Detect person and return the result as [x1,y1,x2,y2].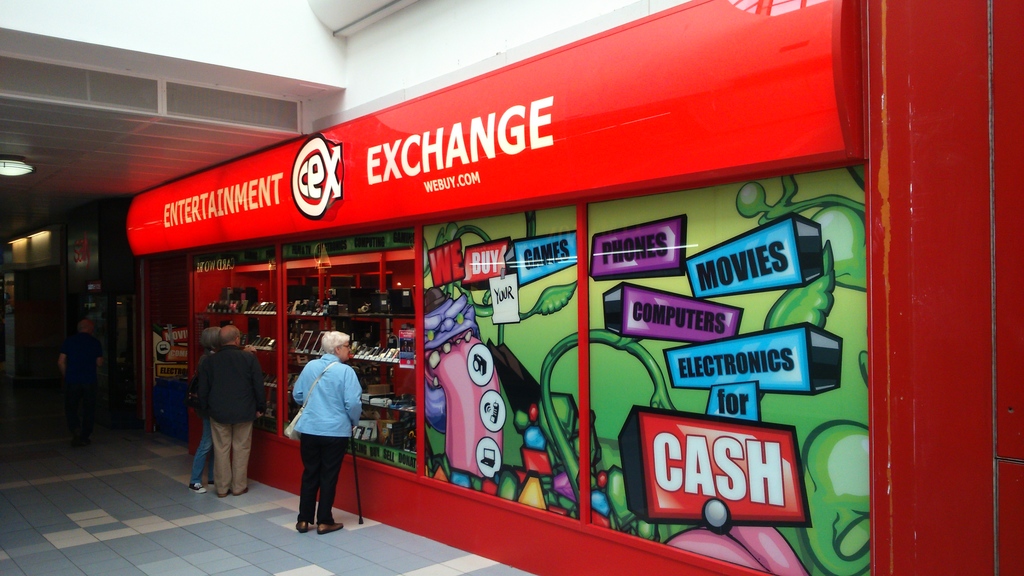
[183,319,222,492].
